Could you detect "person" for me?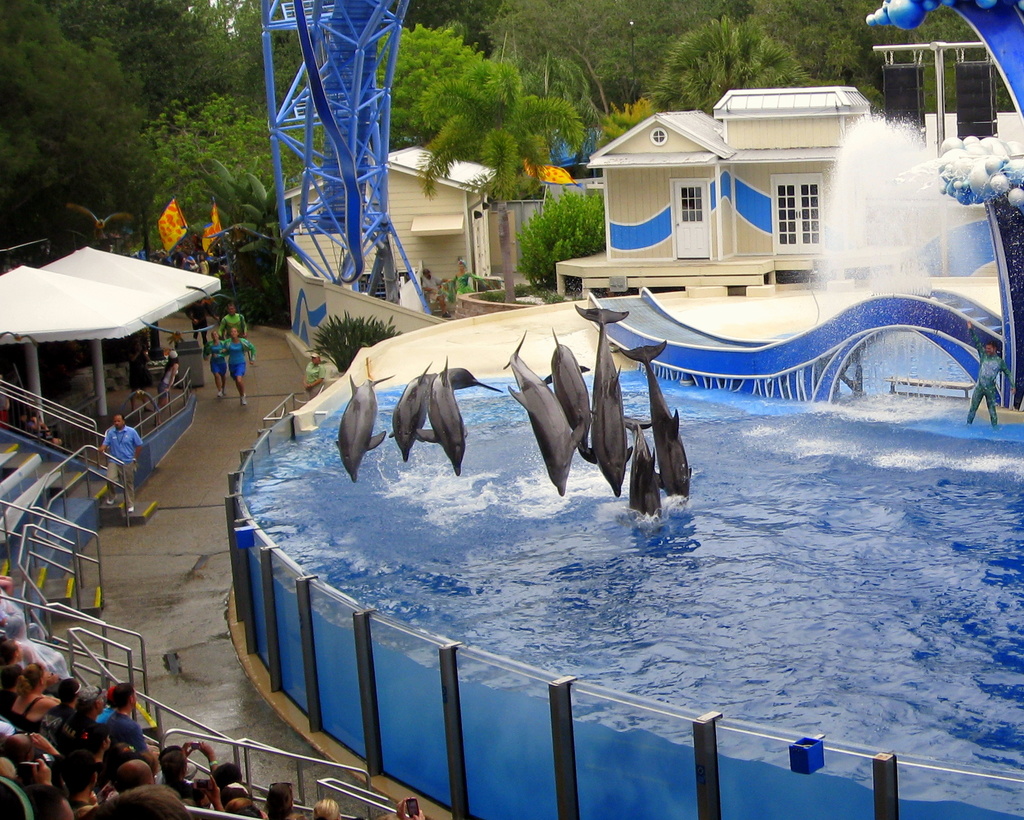
Detection result: 302,347,328,394.
